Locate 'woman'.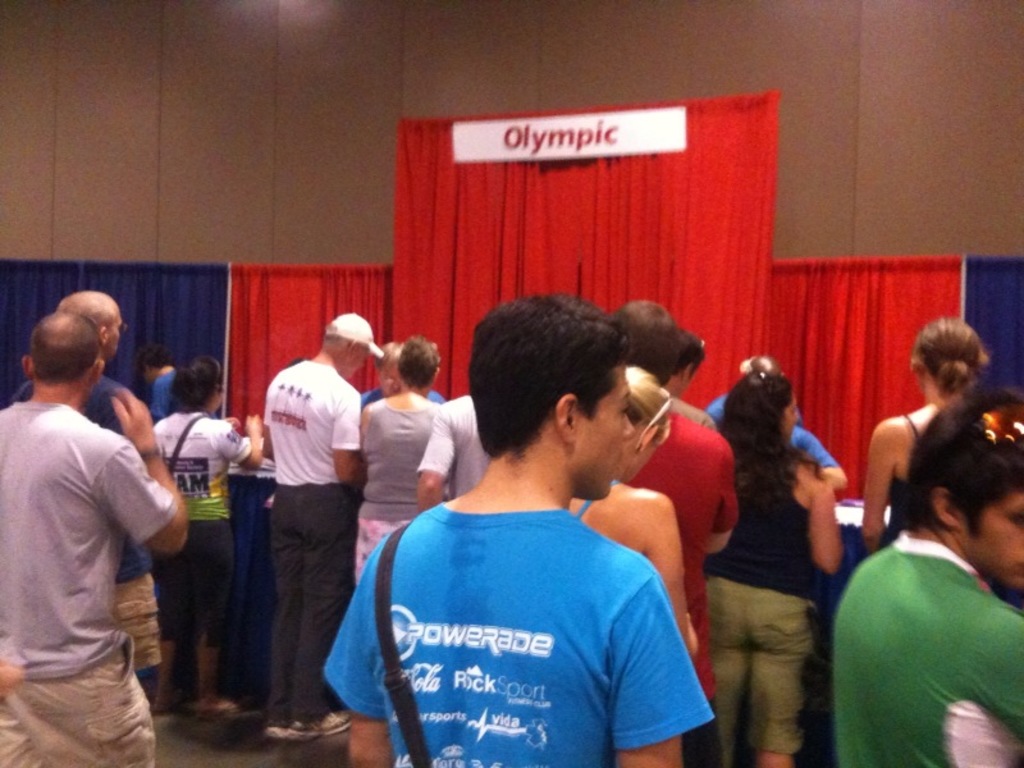
Bounding box: locate(145, 352, 264, 704).
